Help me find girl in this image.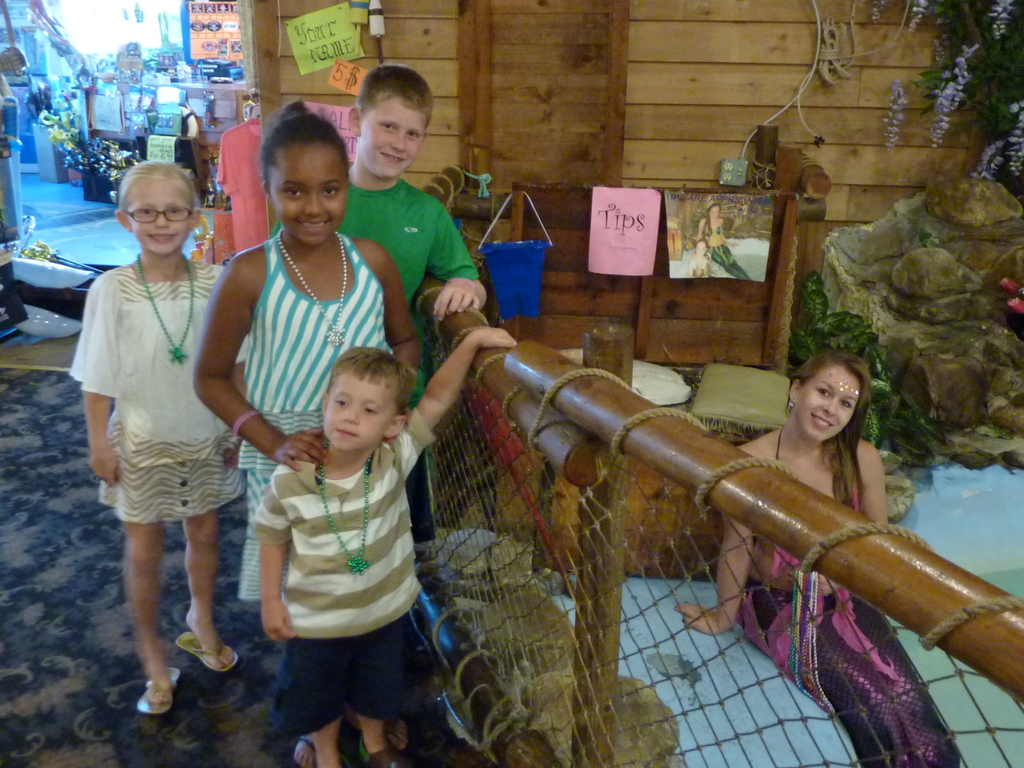
Found it: box(196, 94, 424, 605).
